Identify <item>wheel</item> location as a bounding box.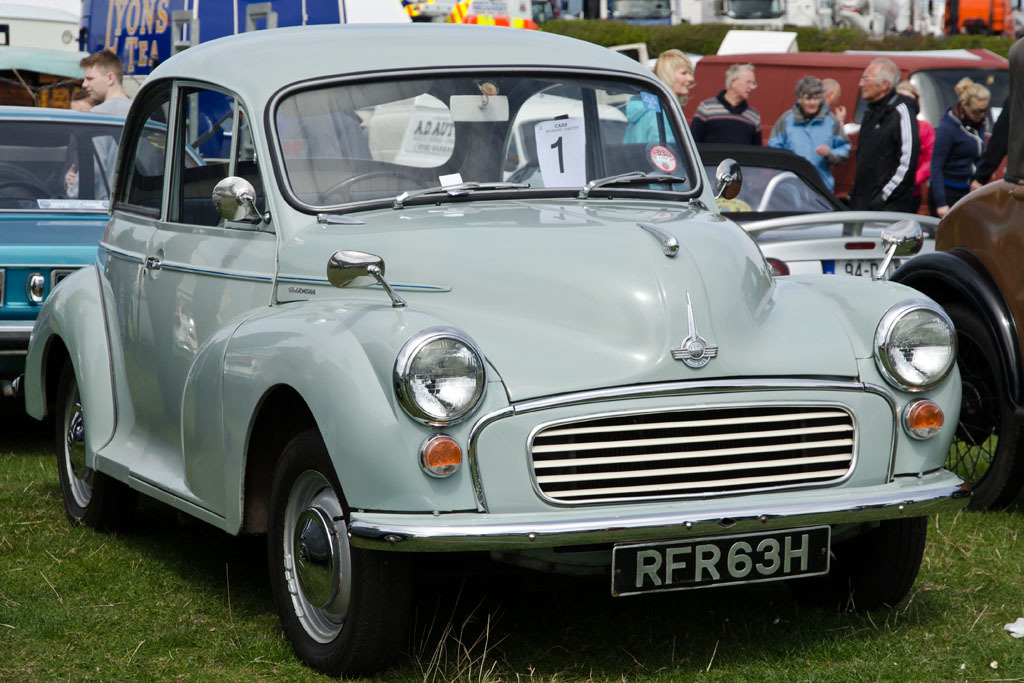
x1=260, y1=430, x2=389, y2=669.
